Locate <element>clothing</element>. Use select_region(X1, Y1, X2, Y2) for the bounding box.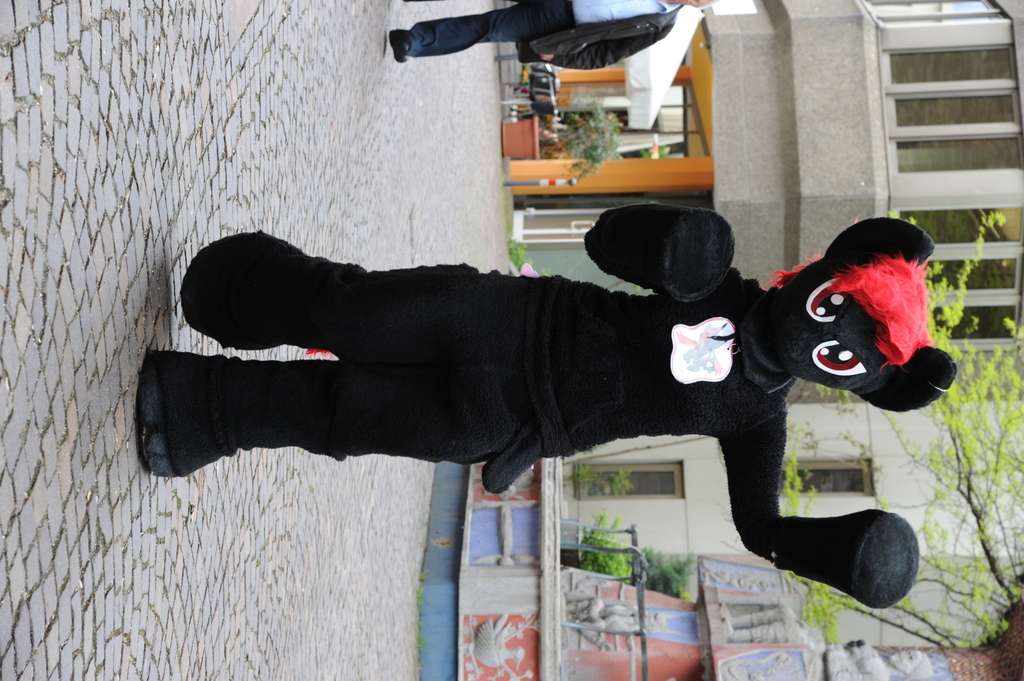
select_region(158, 200, 773, 563).
